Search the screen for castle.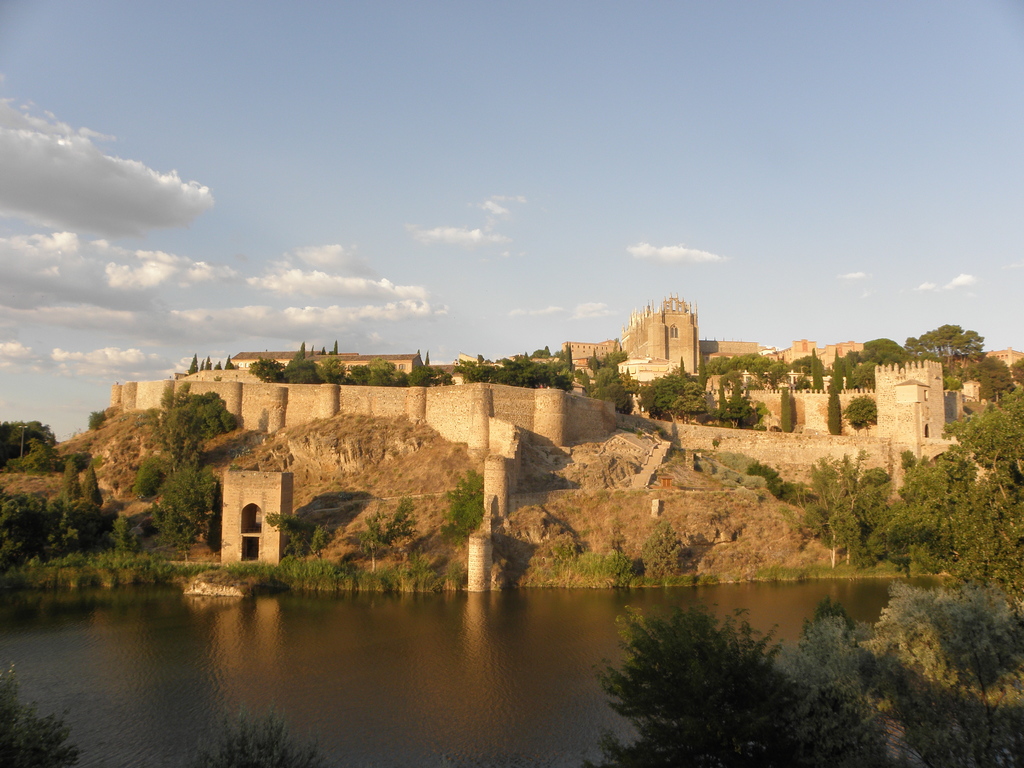
Found at box(702, 356, 1014, 460).
